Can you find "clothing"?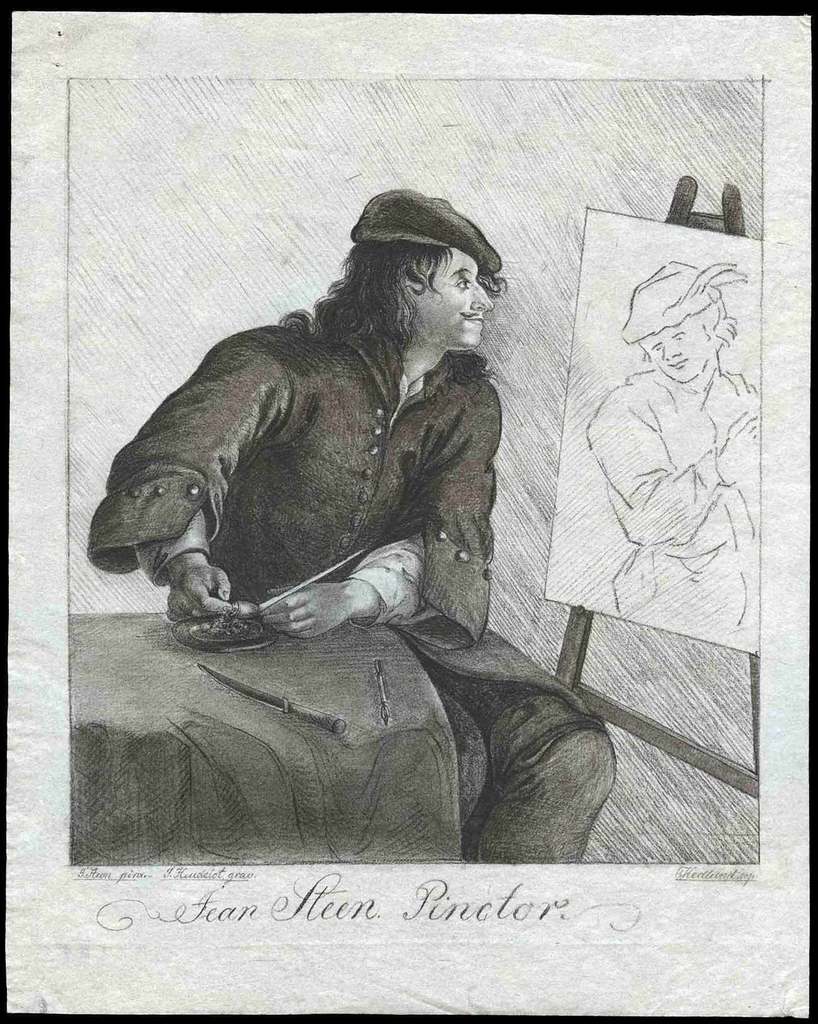
Yes, bounding box: <region>122, 216, 629, 840</region>.
